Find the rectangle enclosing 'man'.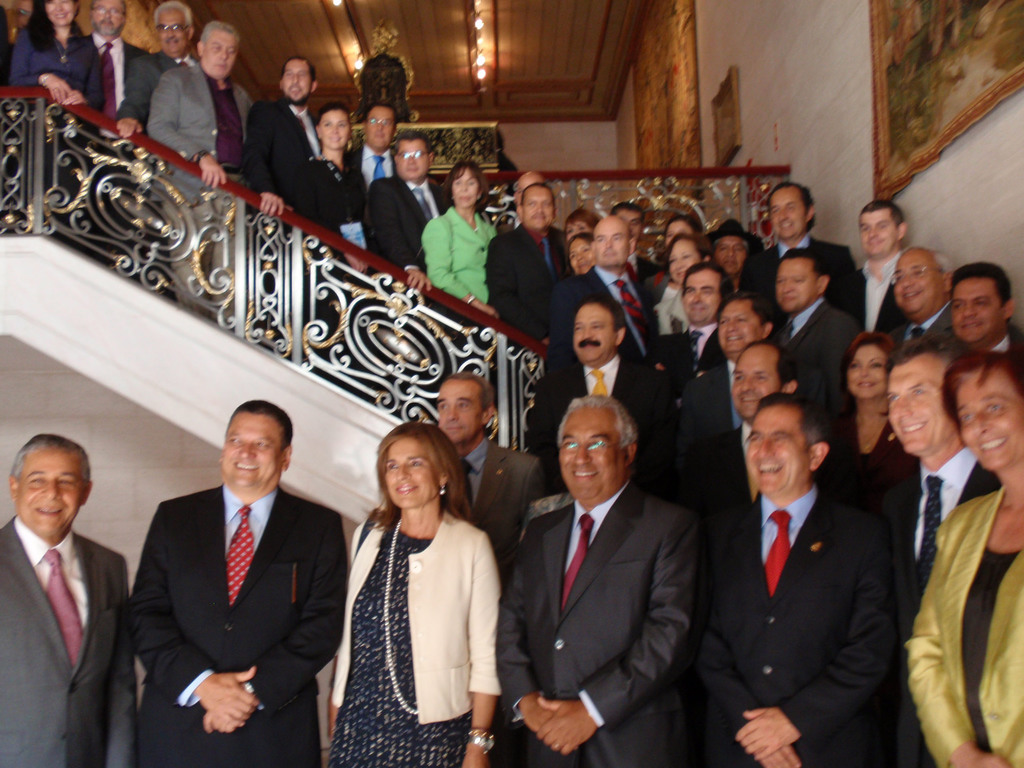
[x1=563, y1=213, x2=657, y2=356].
